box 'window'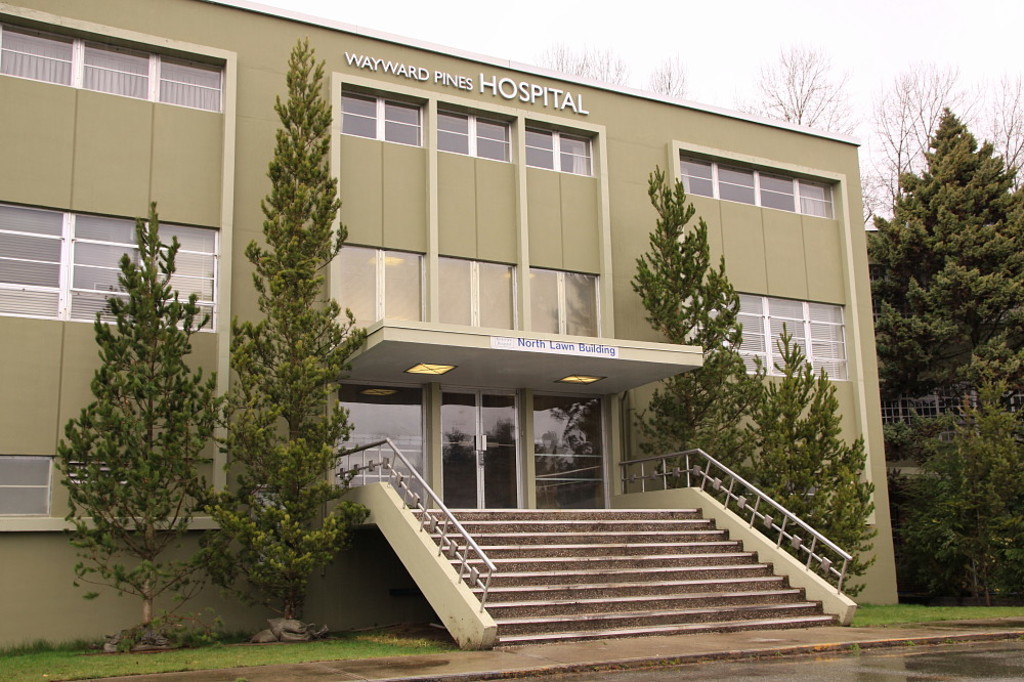
532 271 599 338
